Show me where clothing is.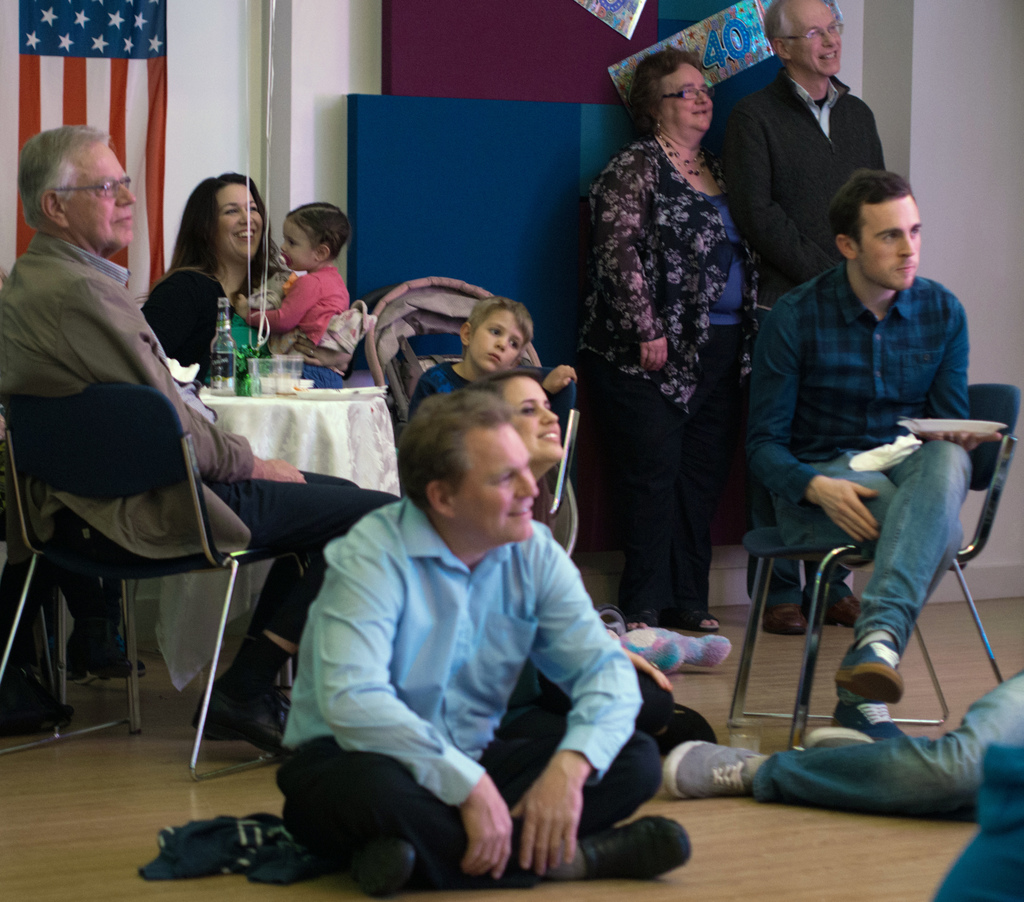
clothing is at region(243, 253, 348, 347).
